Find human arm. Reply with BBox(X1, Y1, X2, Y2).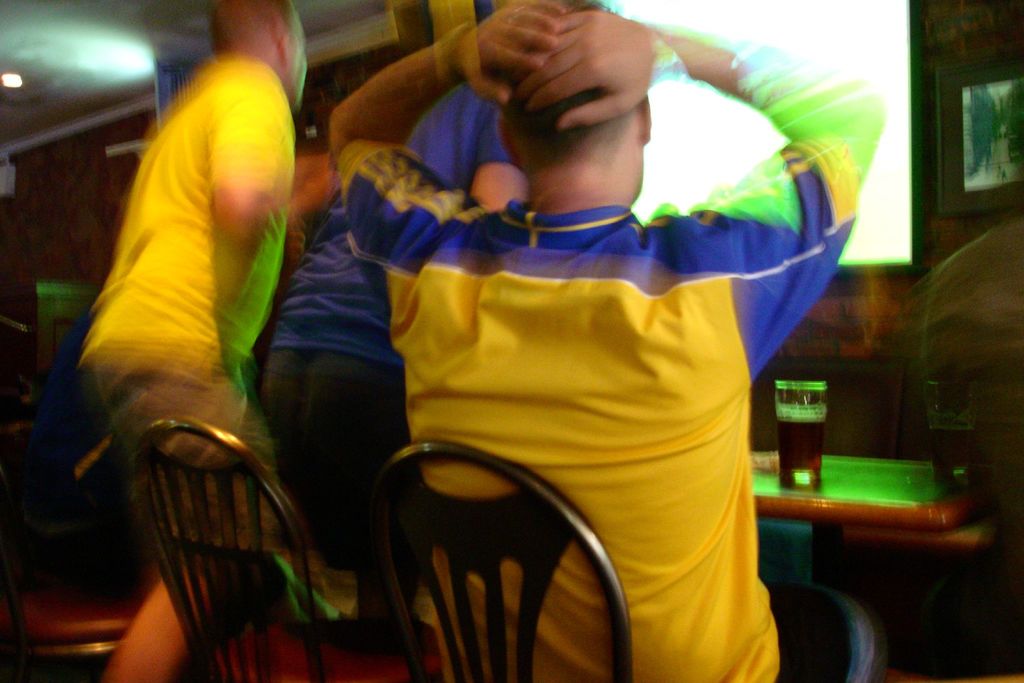
BBox(209, 63, 303, 263).
